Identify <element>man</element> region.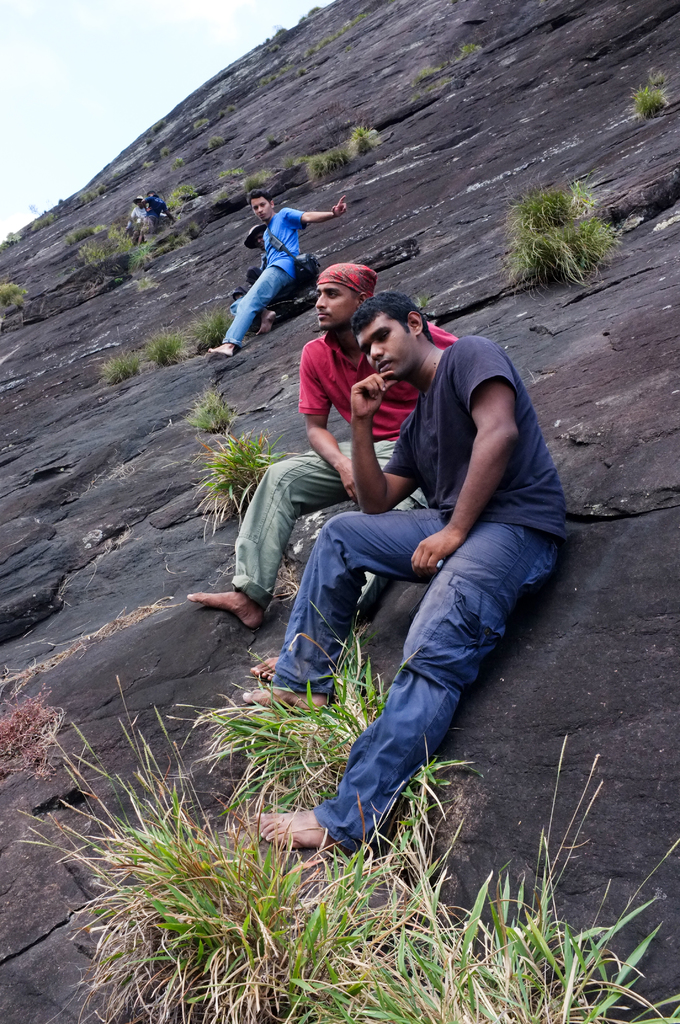
Region: box(192, 265, 462, 630).
